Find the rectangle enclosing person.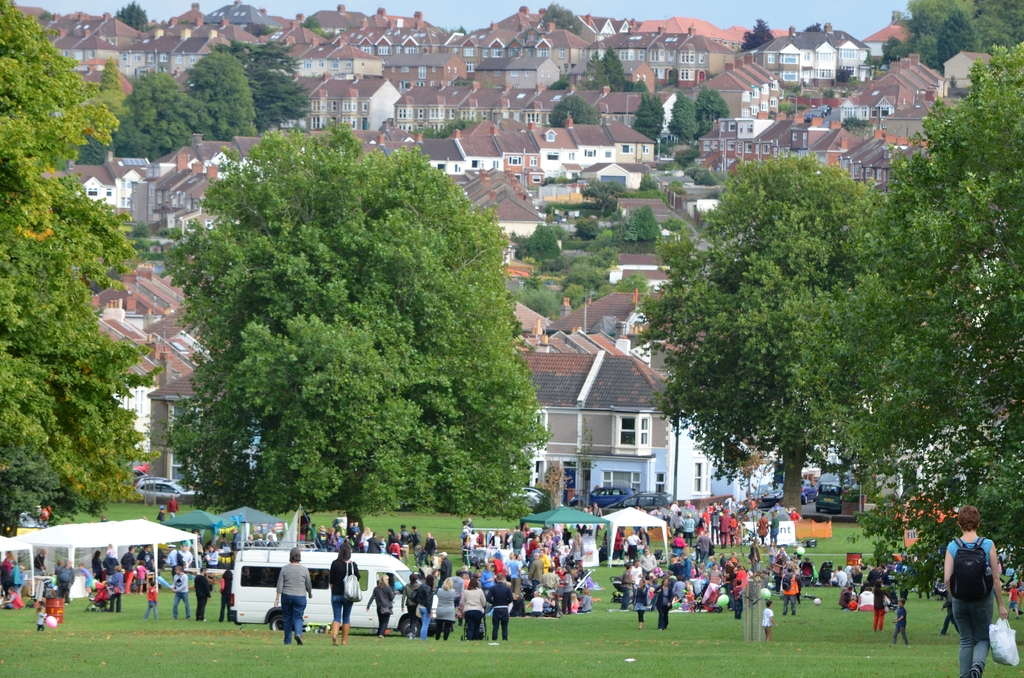
crop(638, 545, 659, 579).
